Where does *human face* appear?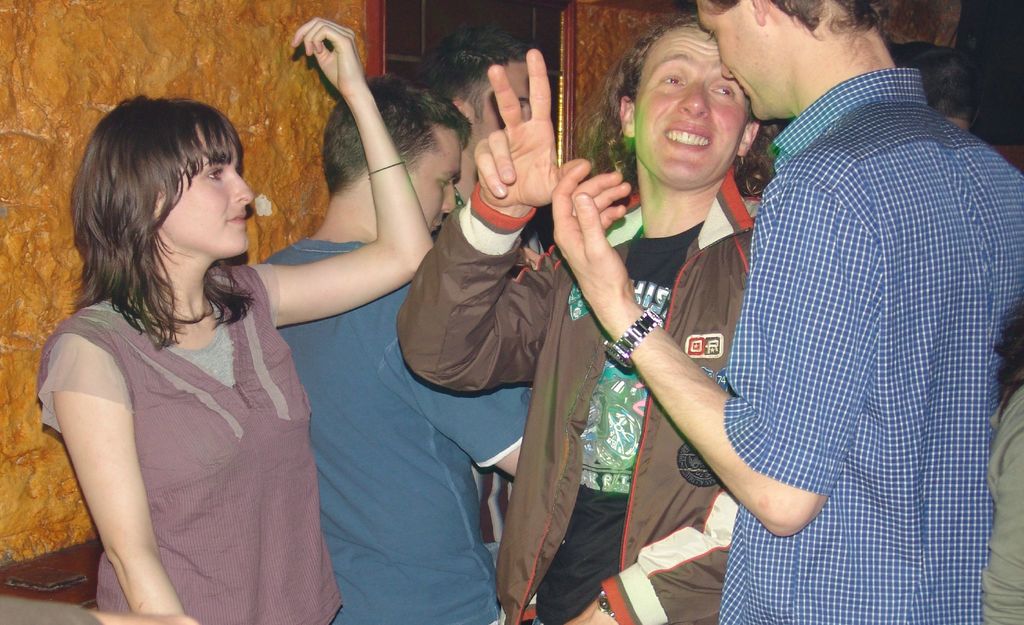
Appears at 400:122:464:235.
